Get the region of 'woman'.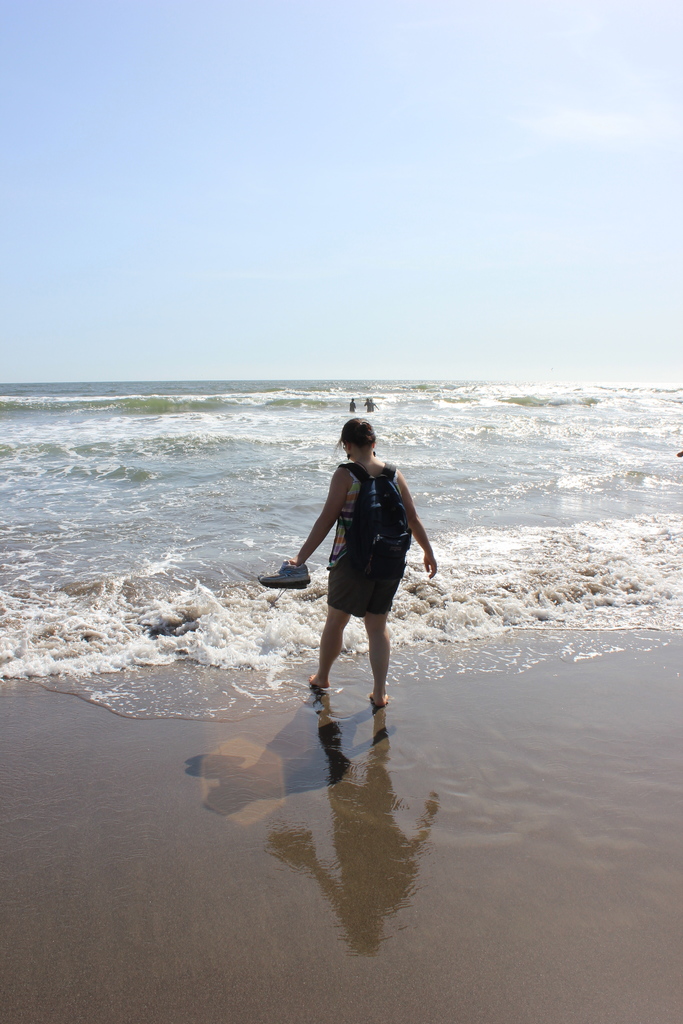
x1=283, y1=402, x2=434, y2=744.
